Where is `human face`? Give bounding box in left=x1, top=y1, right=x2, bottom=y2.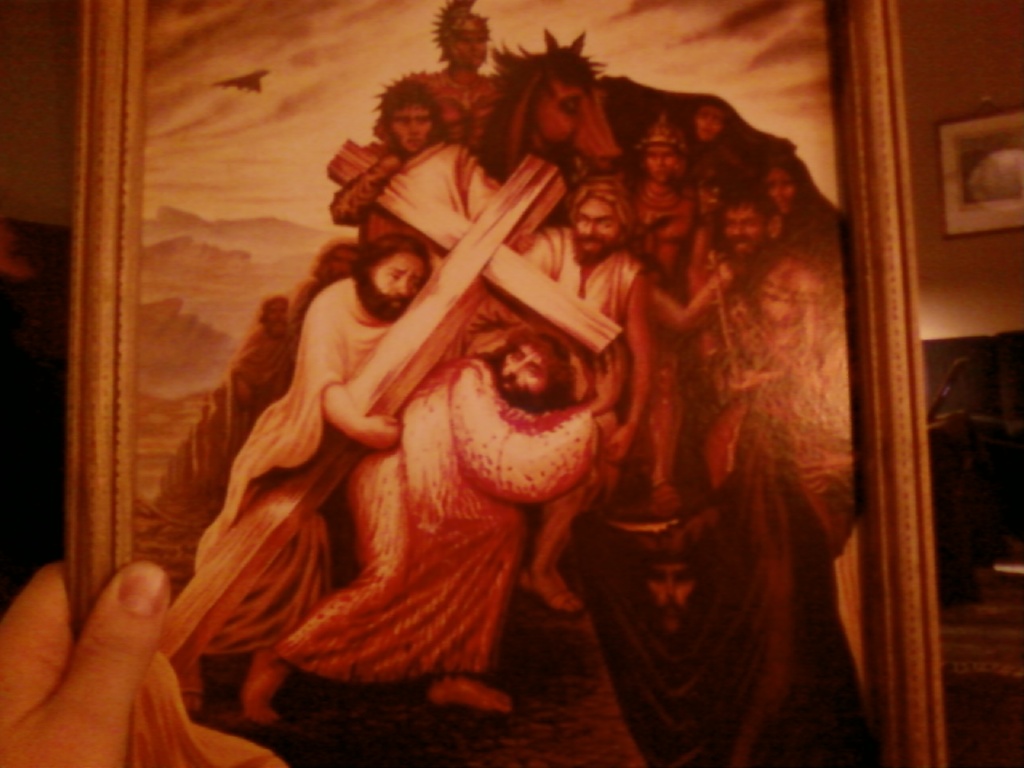
left=392, top=98, right=434, bottom=150.
